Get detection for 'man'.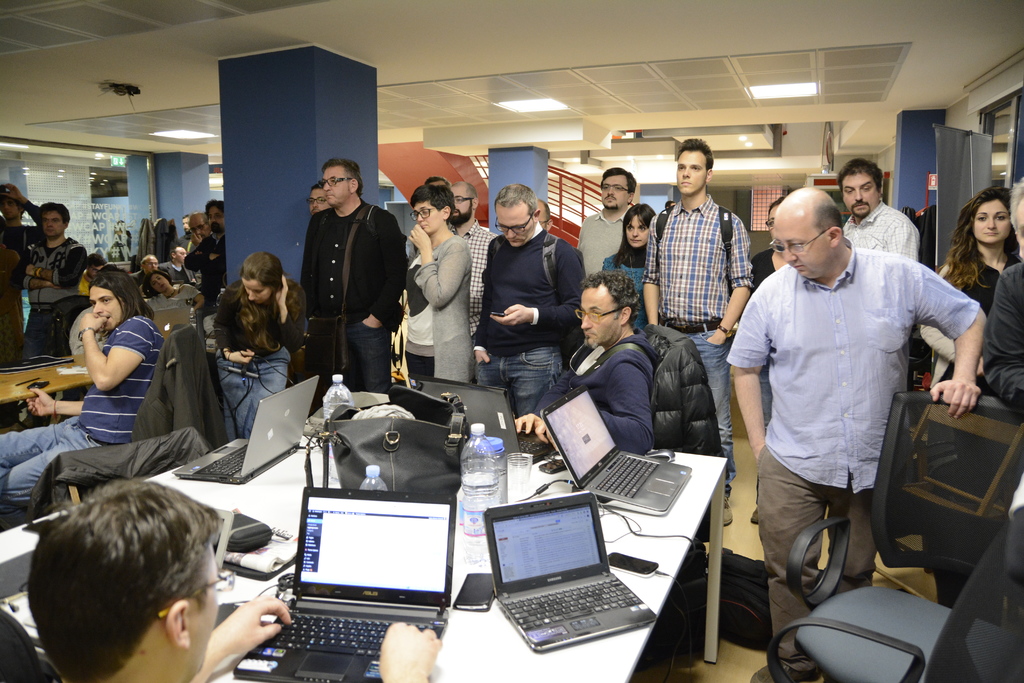
Detection: bbox=(296, 158, 406, 393).
